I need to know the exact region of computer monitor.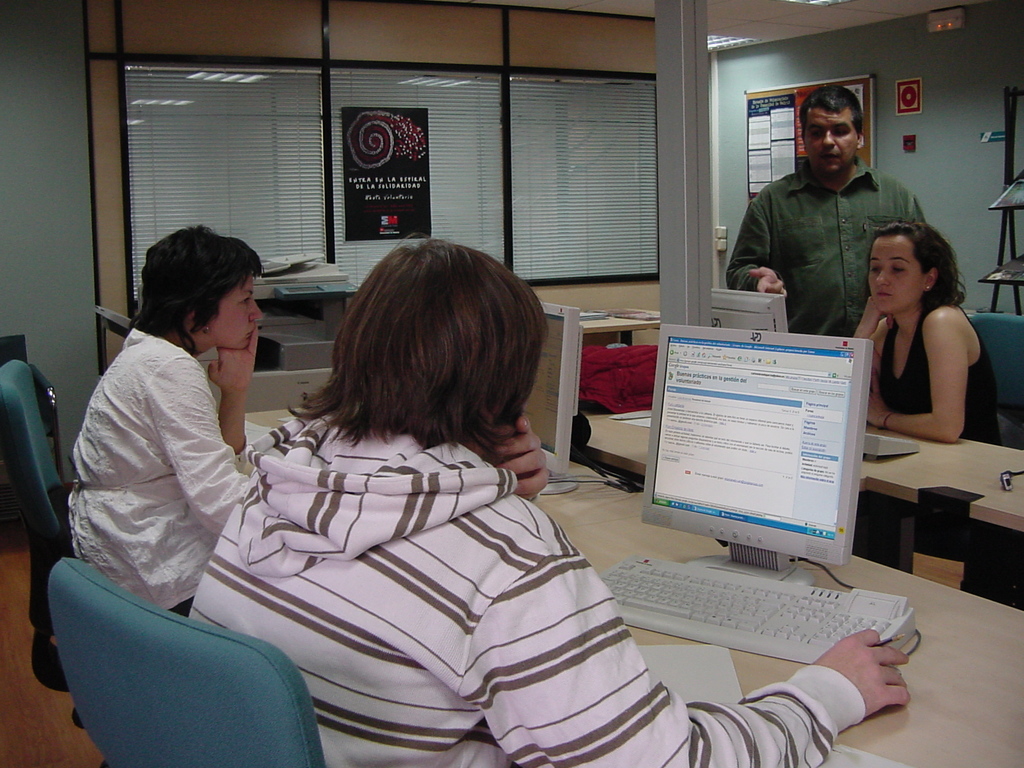
Region: bbox(705, 284, 789, 332).
